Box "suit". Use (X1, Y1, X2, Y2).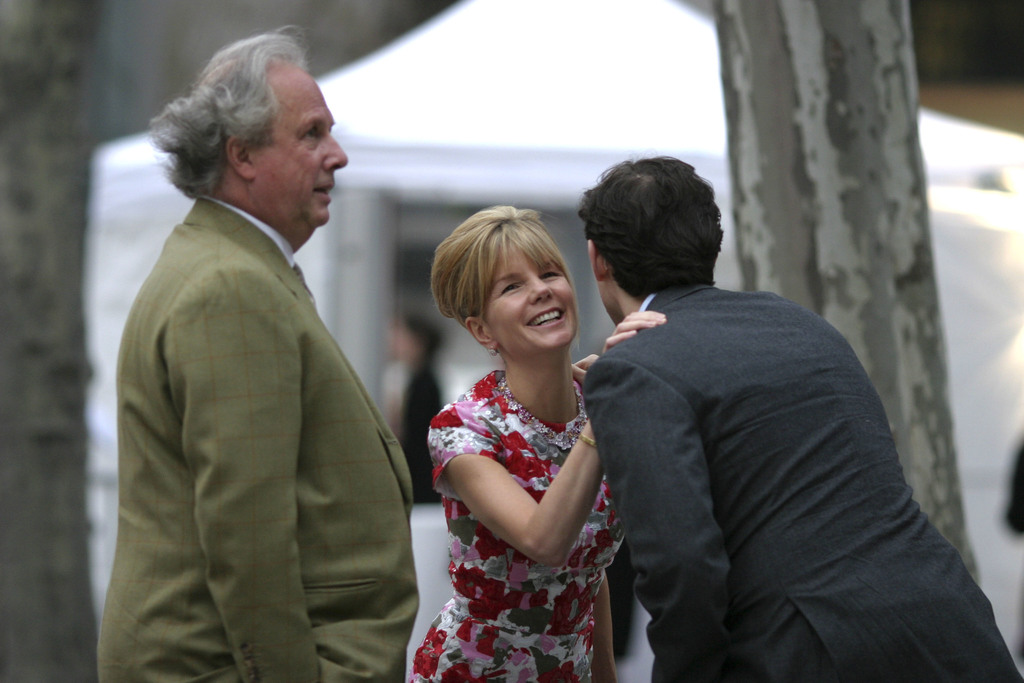
(102, 86, 420, 675).
